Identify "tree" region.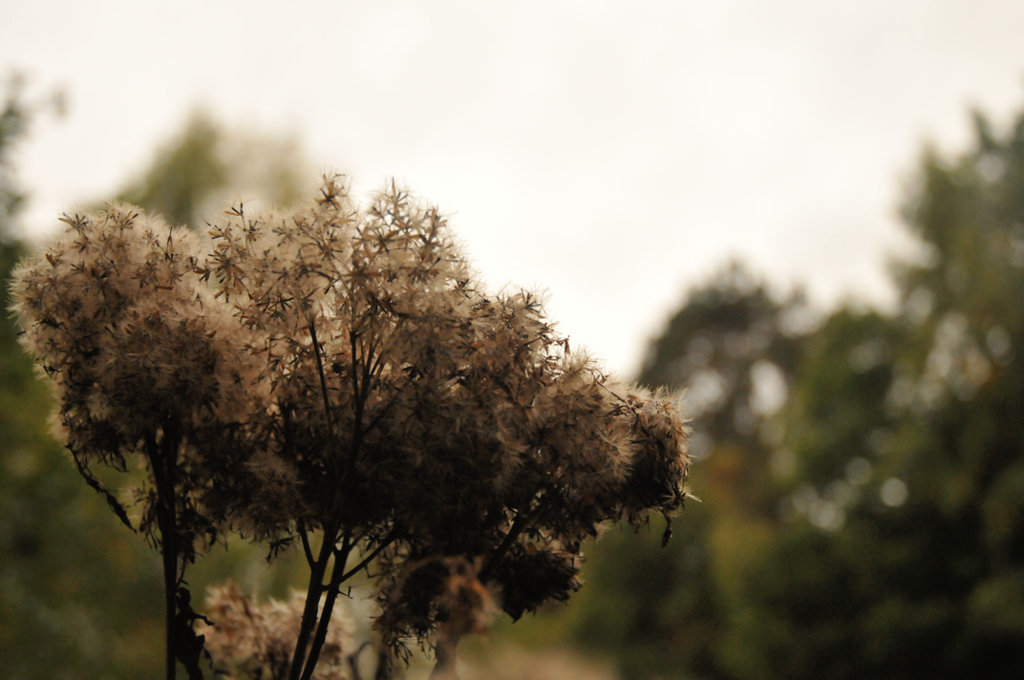
Region: box=[0, 65, 339, 679].
